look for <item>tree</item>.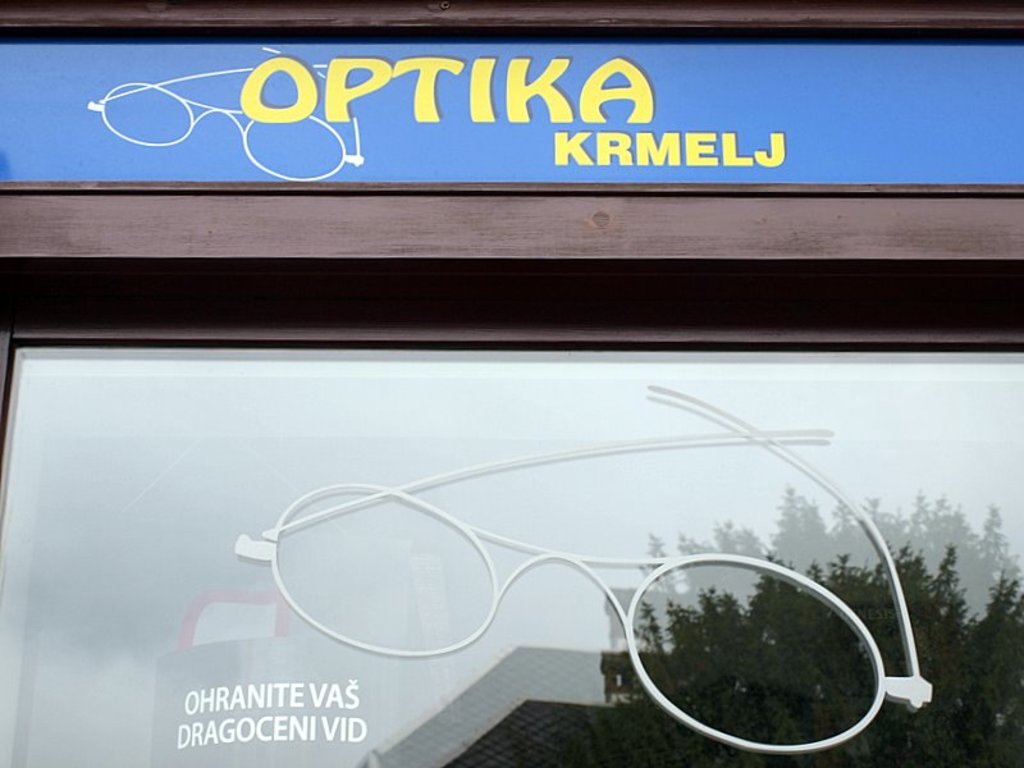
Found: [622, 497, 1018, 765].
